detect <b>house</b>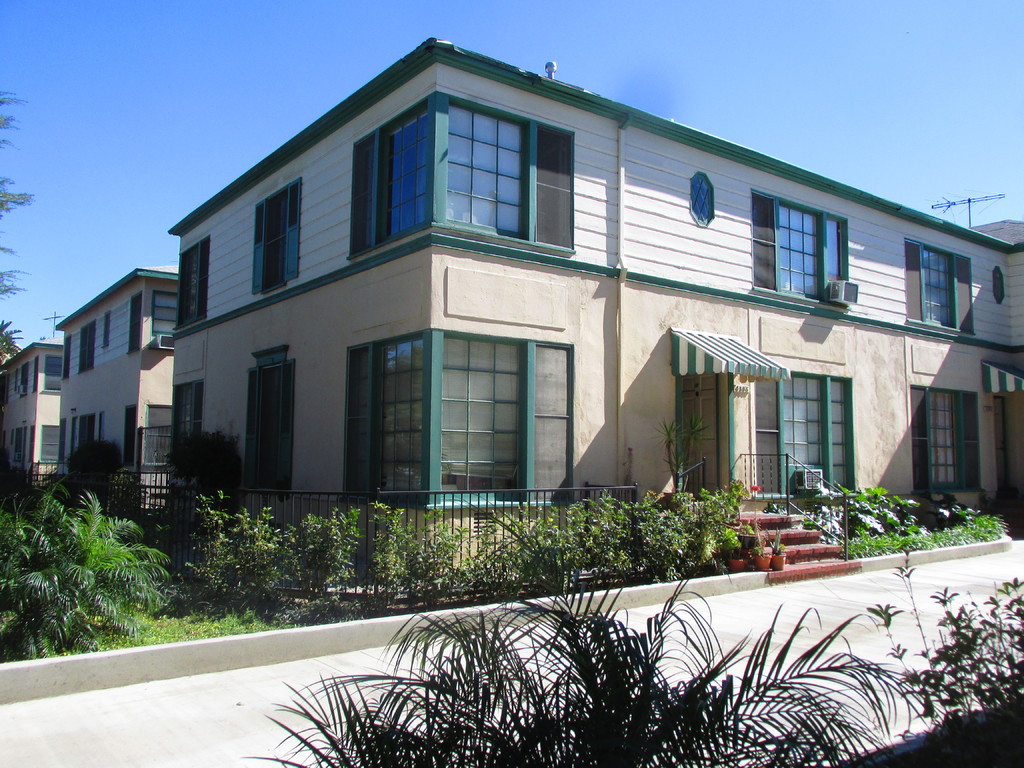
select_region(51, 259, 183, 520)
